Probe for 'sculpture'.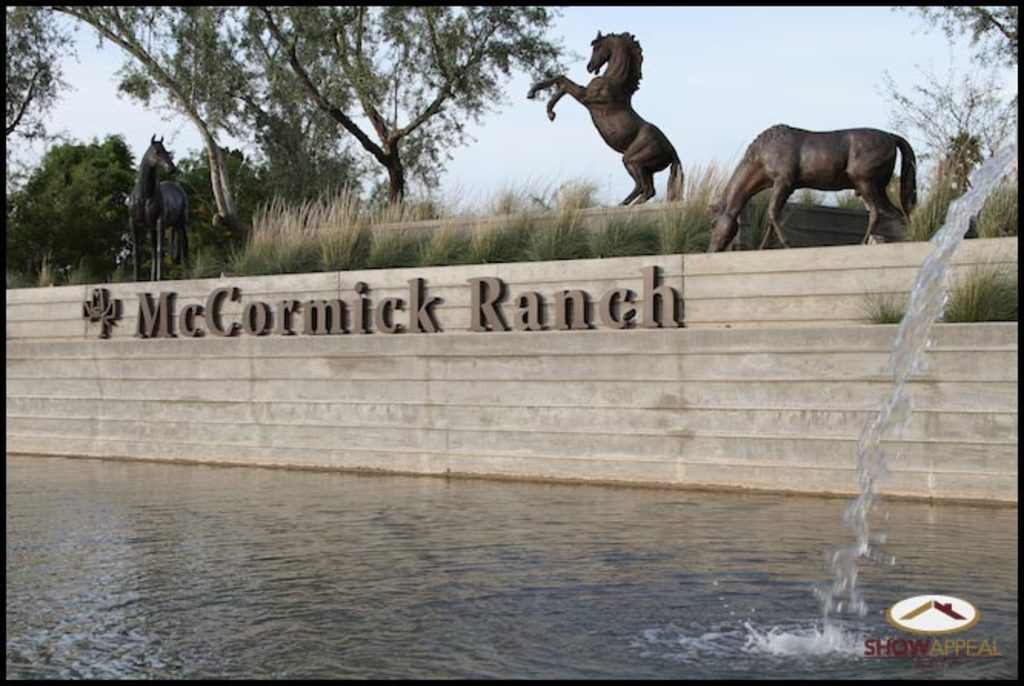
Probe result: left=115, top=125, right=204, bottom=275.
